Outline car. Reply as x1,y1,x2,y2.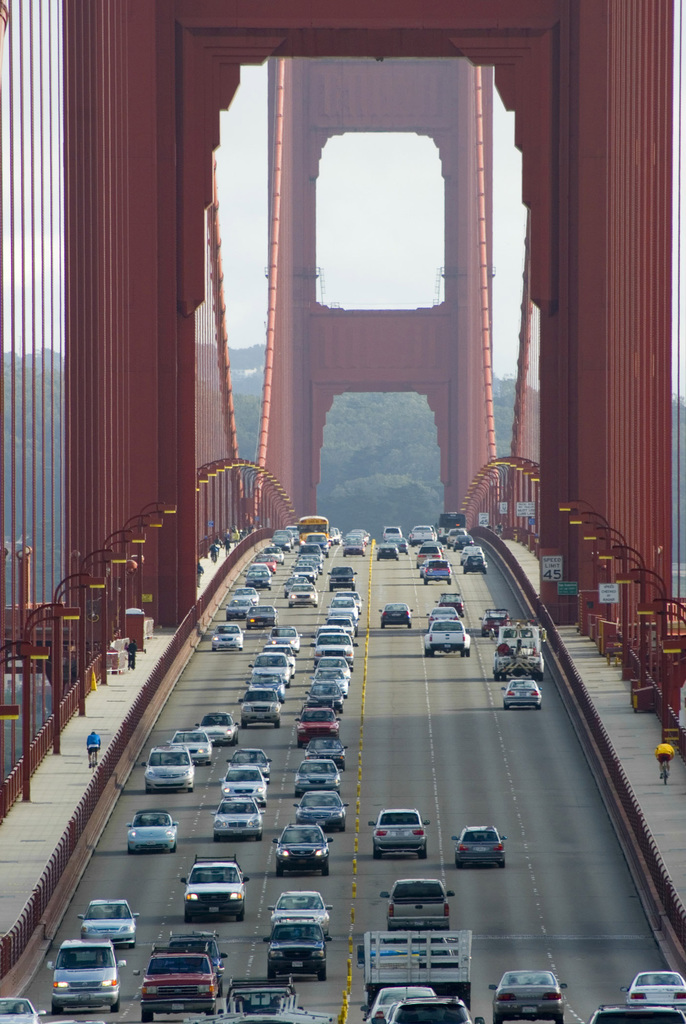
0,991,58,1023.
